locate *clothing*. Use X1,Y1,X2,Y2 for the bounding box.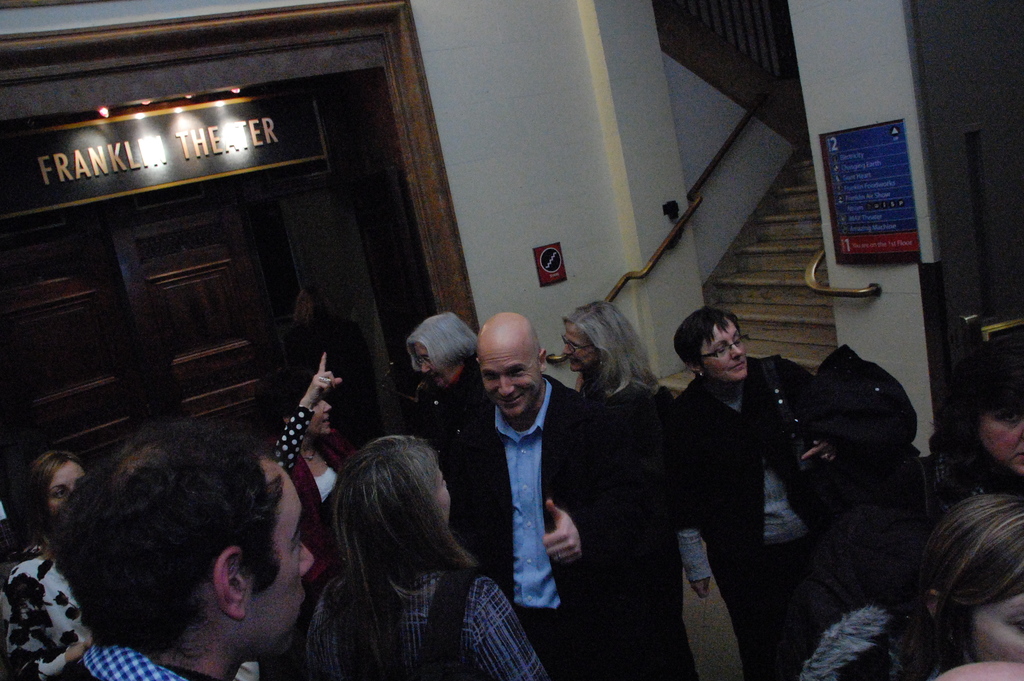
82,643,181,680.
